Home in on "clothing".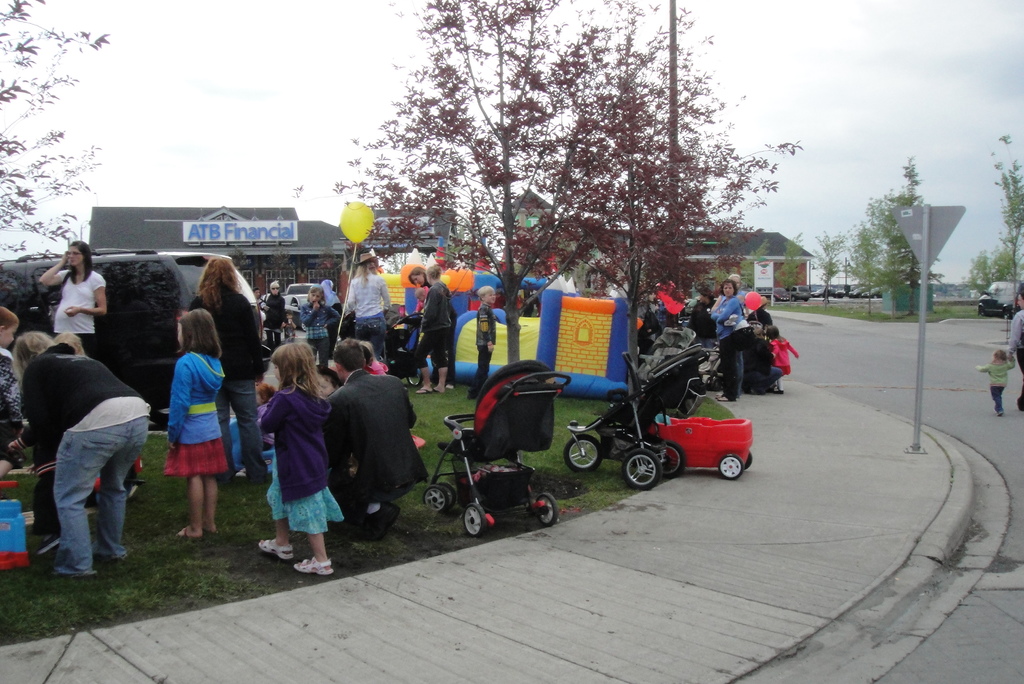
Homed in at box=[717, 281, 753, 403].
